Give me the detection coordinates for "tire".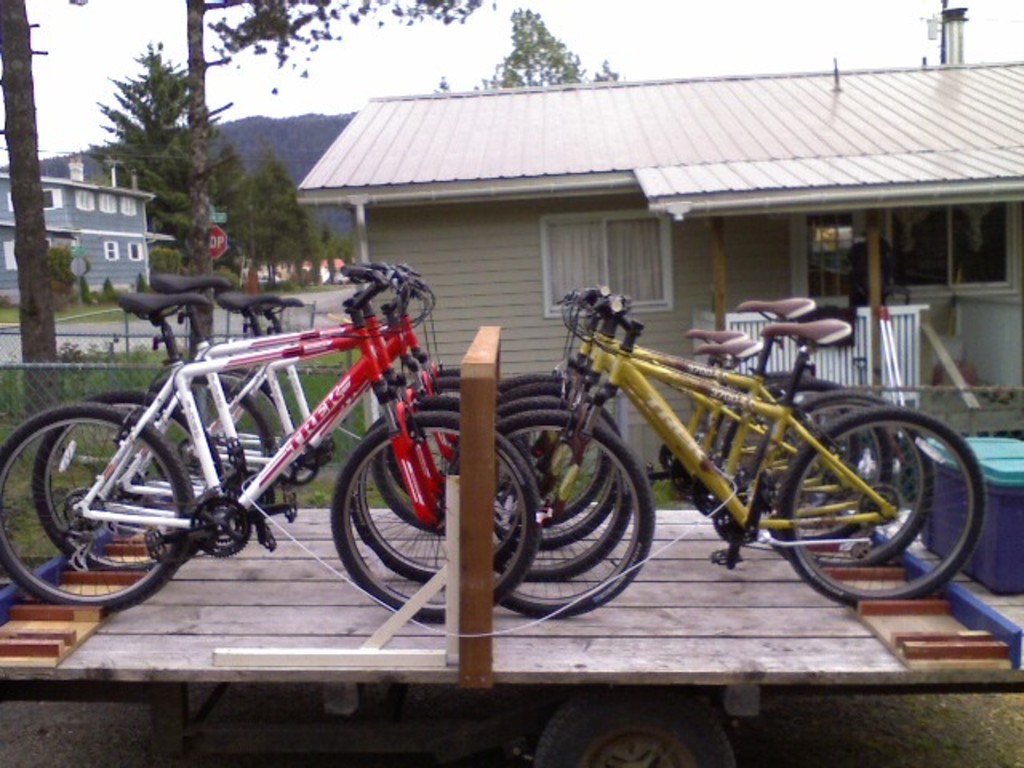
(left=768, top=405, right=984, bottom=618).
